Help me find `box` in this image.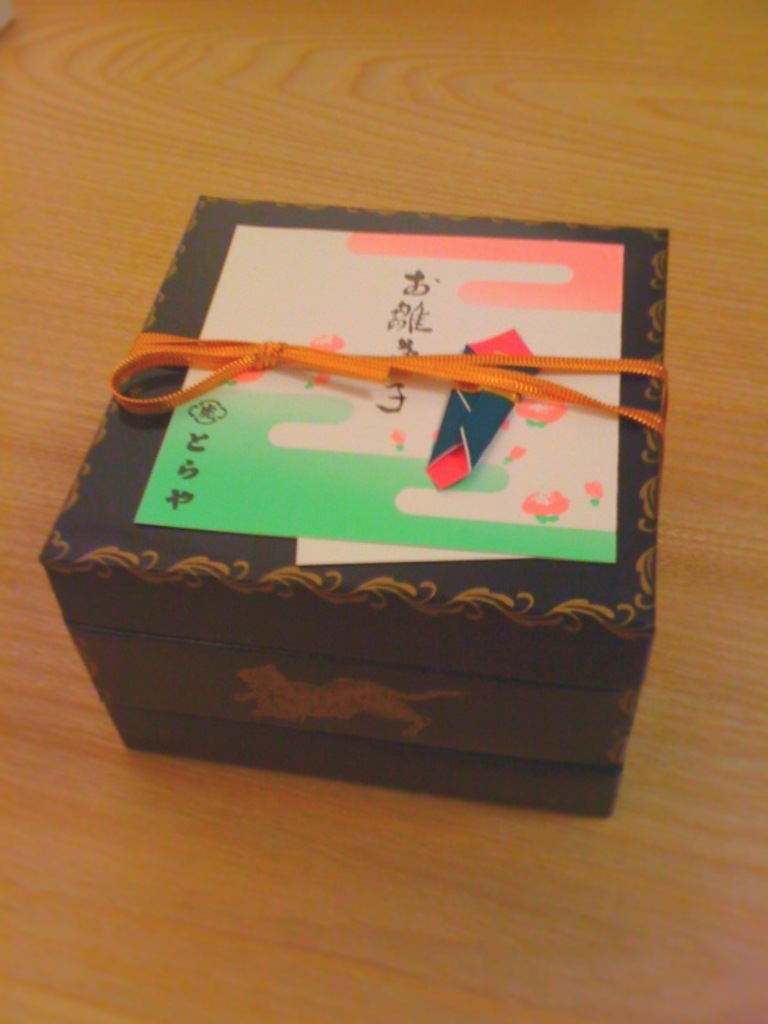
Found it: left=102, top=708, right=628, bottom=820.
